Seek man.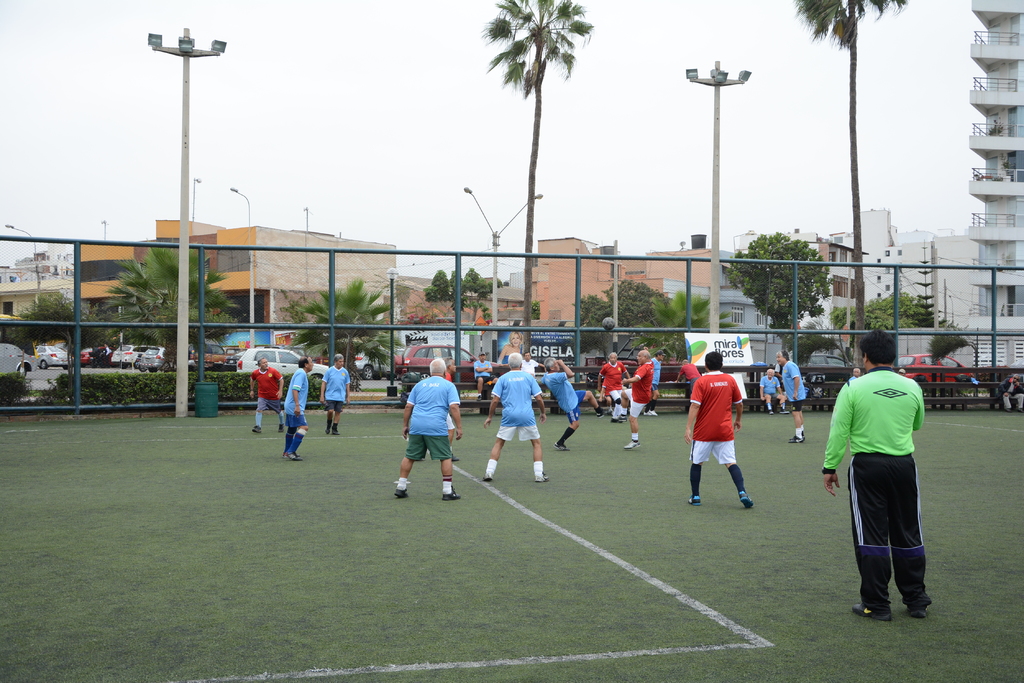
[472, 346, 497, 400].
